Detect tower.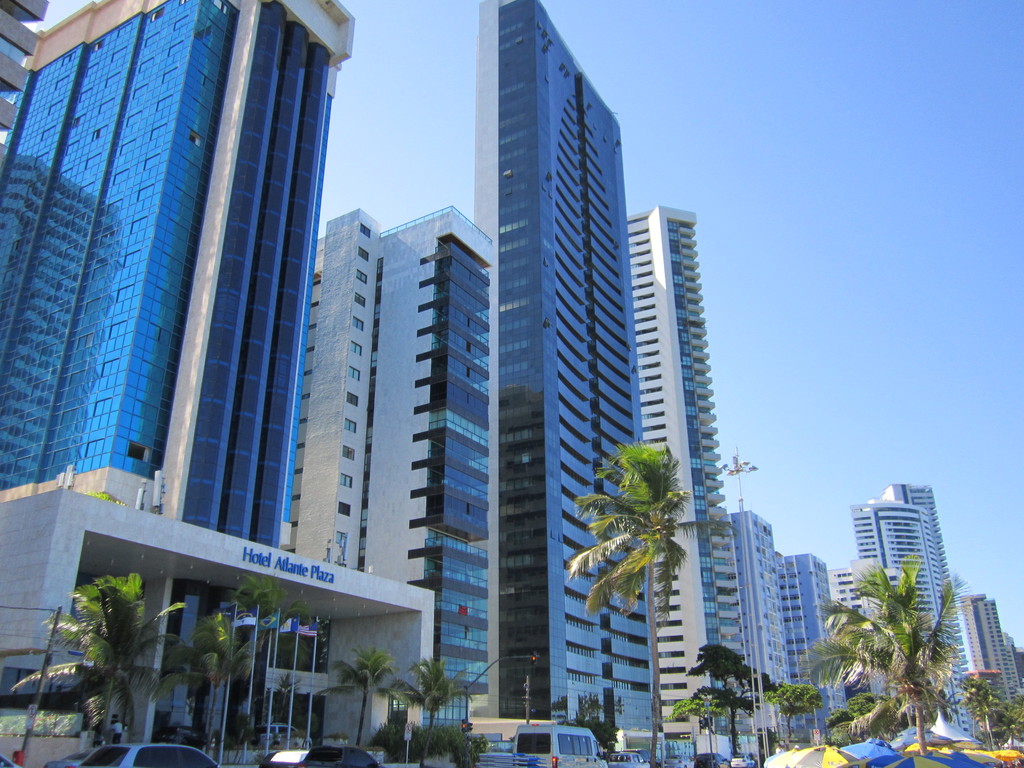
Detected at box(608, 207, 748, 766).
